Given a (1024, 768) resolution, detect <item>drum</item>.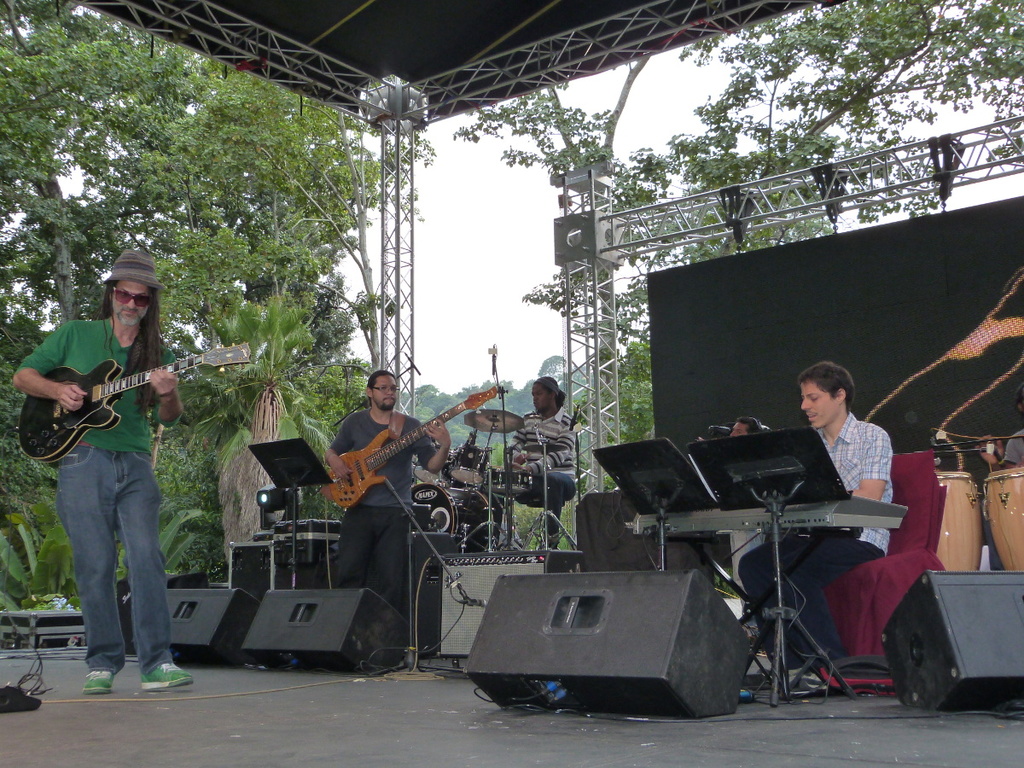
{"x1": 417, "y1": 480, "x2": 503, "y2": 554}.
